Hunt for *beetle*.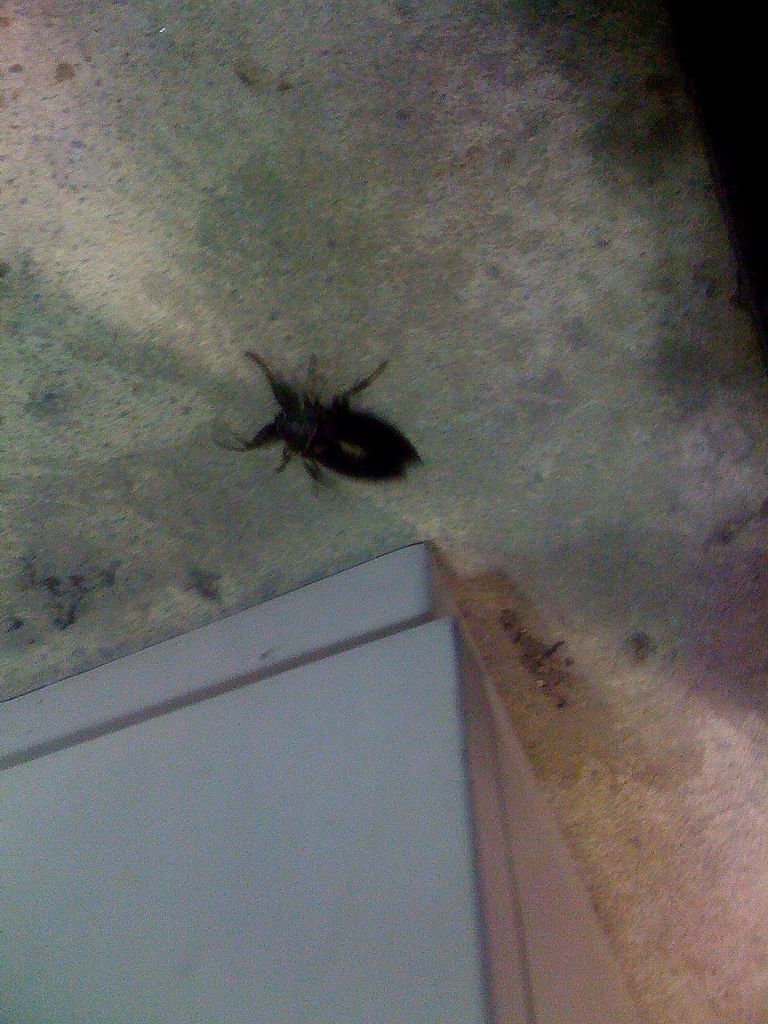
Hunted down at BBox(226, 344, 412, 485).
